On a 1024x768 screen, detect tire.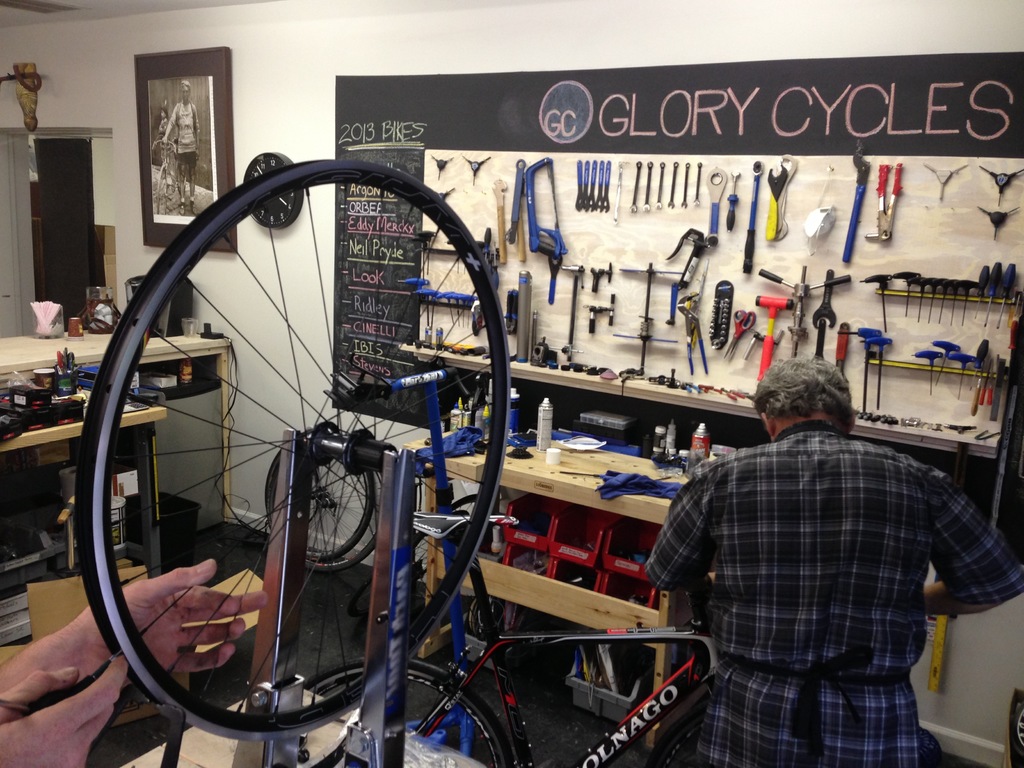
x1=1012, y1=704, x2=1023, y2=764.
